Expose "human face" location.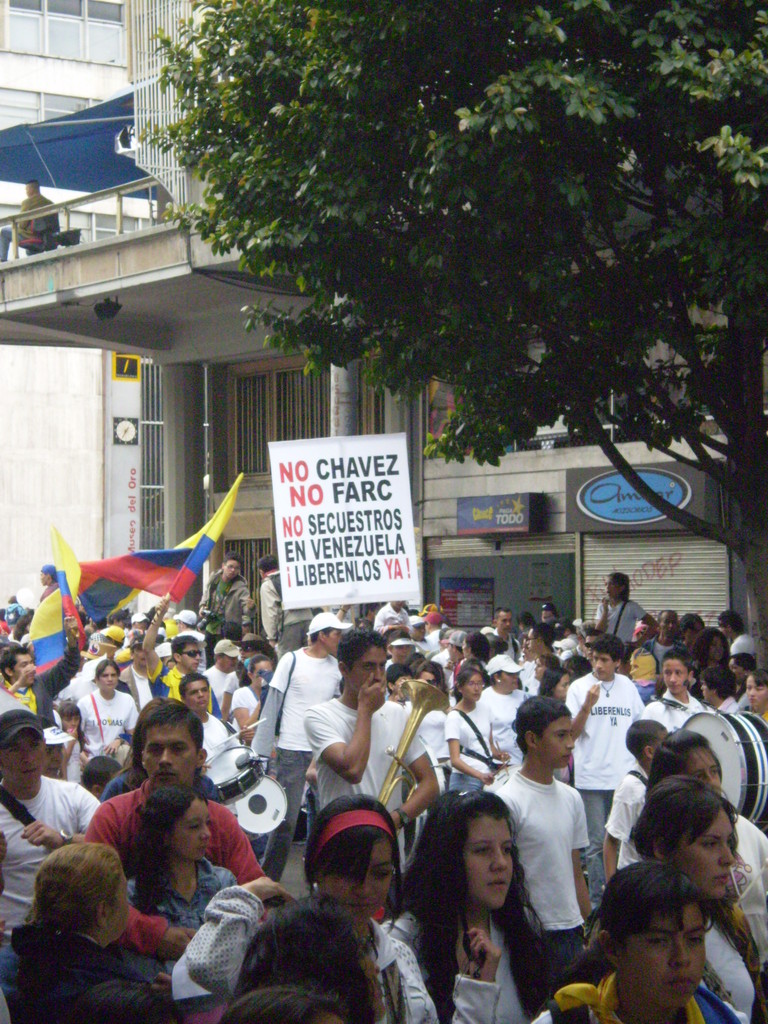
Exposed at [x1=225, y1=563, x2=237, y2=579].
